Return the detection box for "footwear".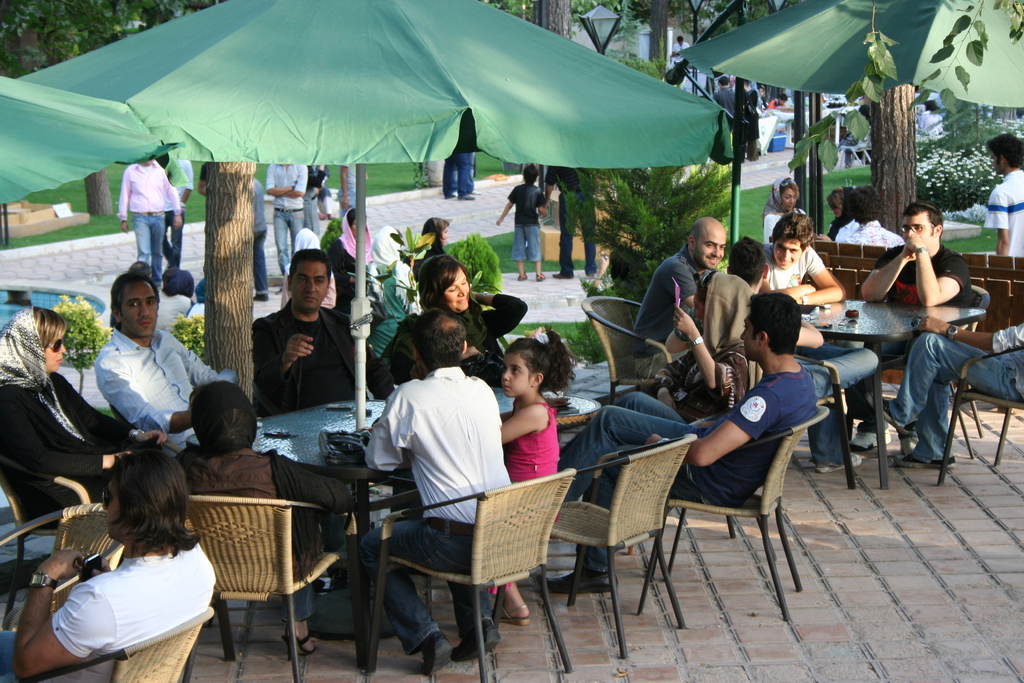
854/425/892/443.
